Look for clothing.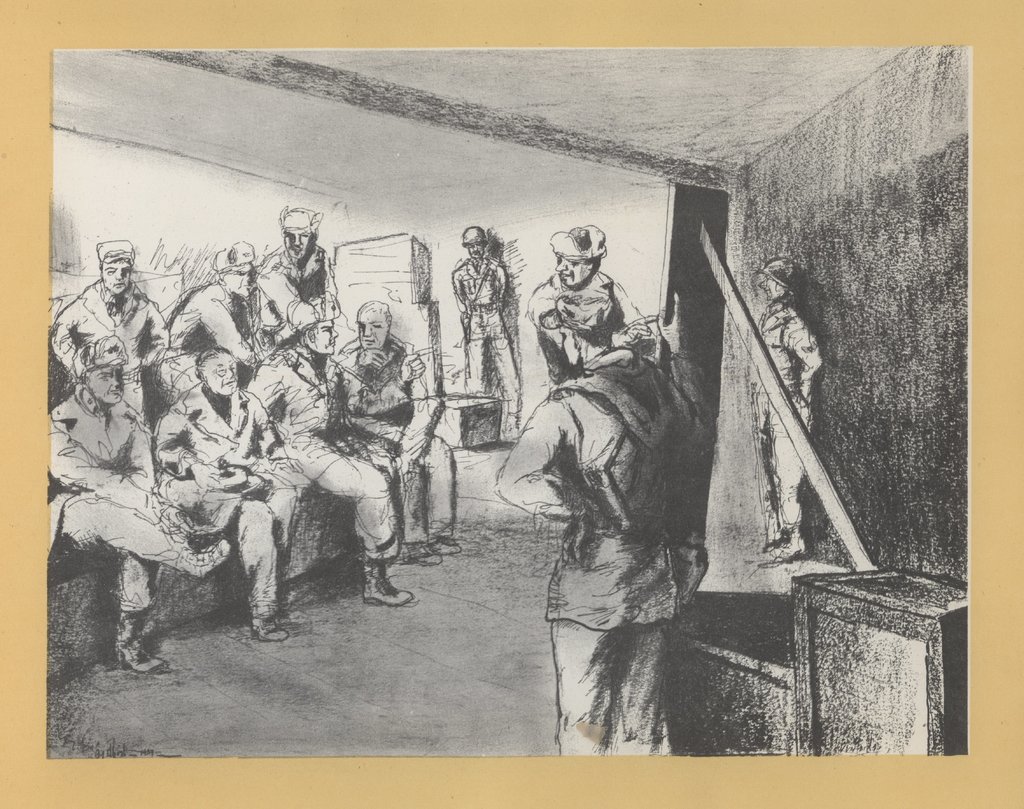
Found: <box>488,353,715,748</box>.
